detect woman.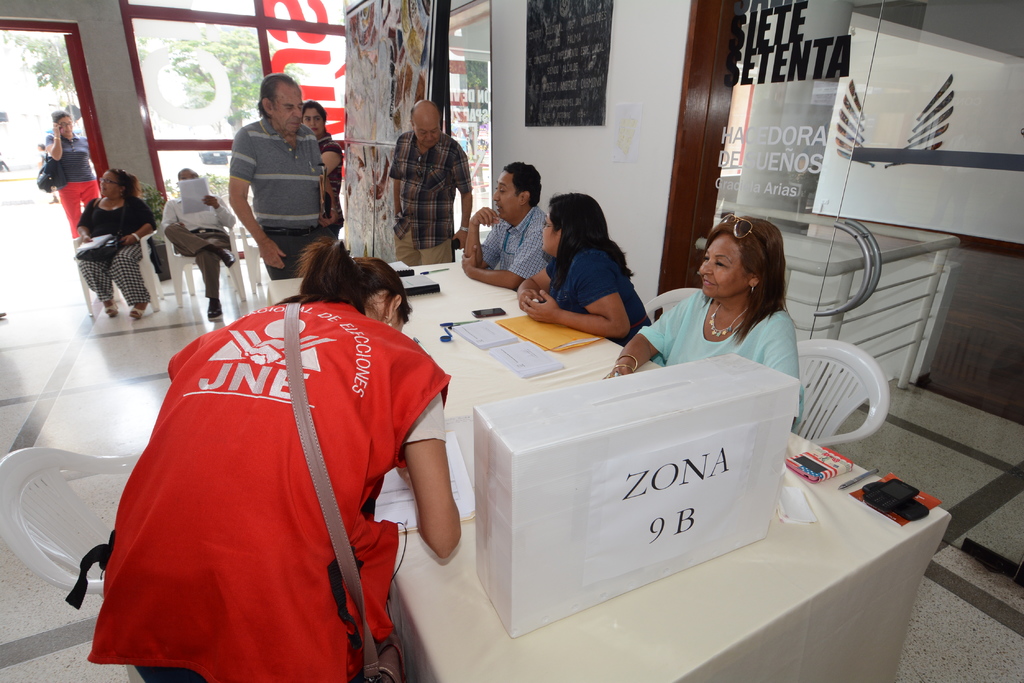
Detected at 84, 238, 463, 682.
